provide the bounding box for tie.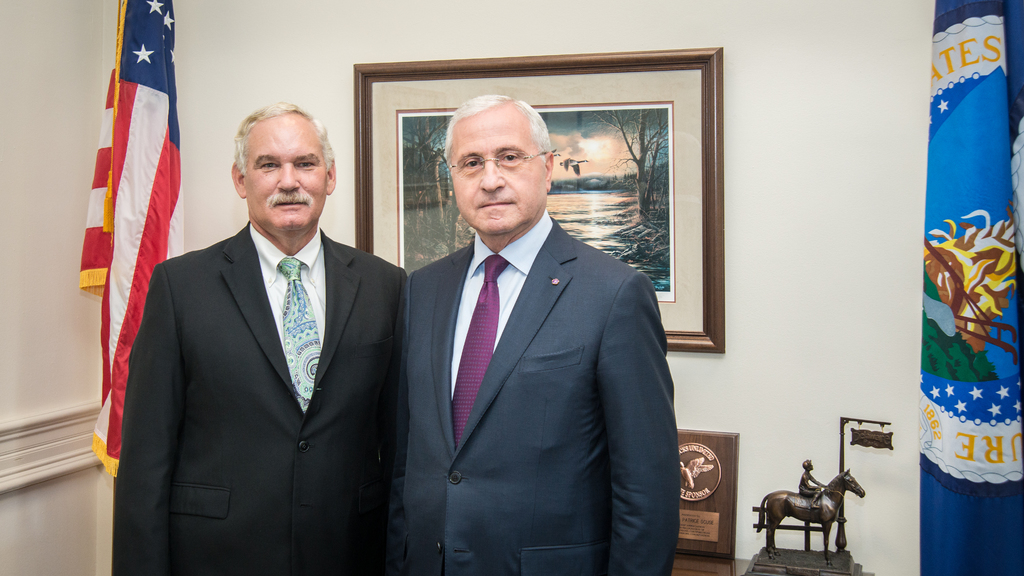
[452,254,508,449].
